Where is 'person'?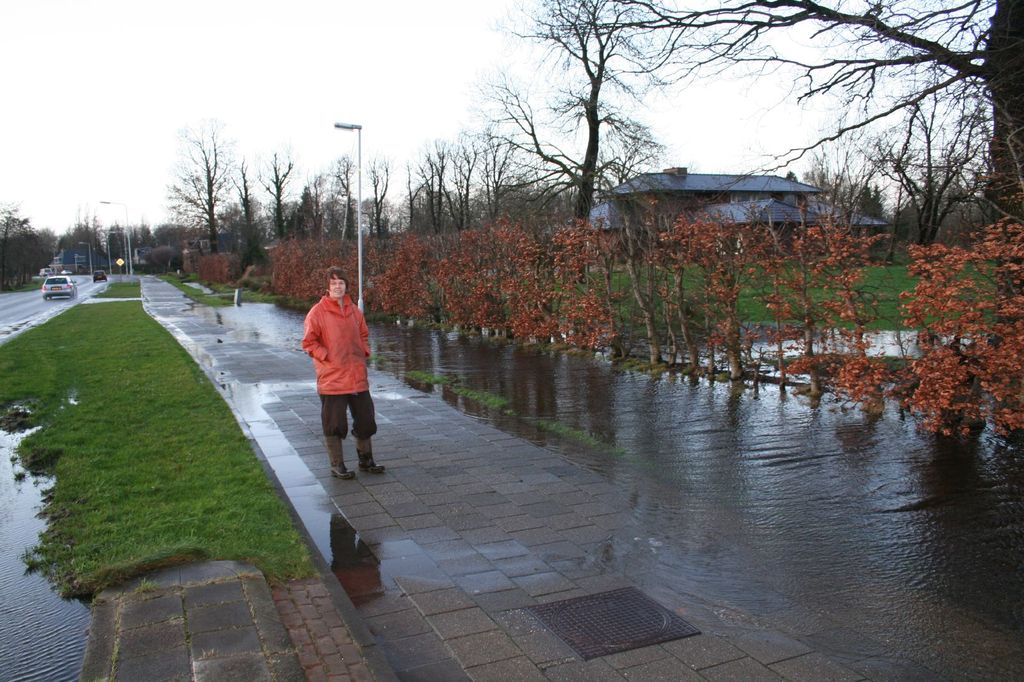
[left=300, top=266, right=385, bottom=480].
